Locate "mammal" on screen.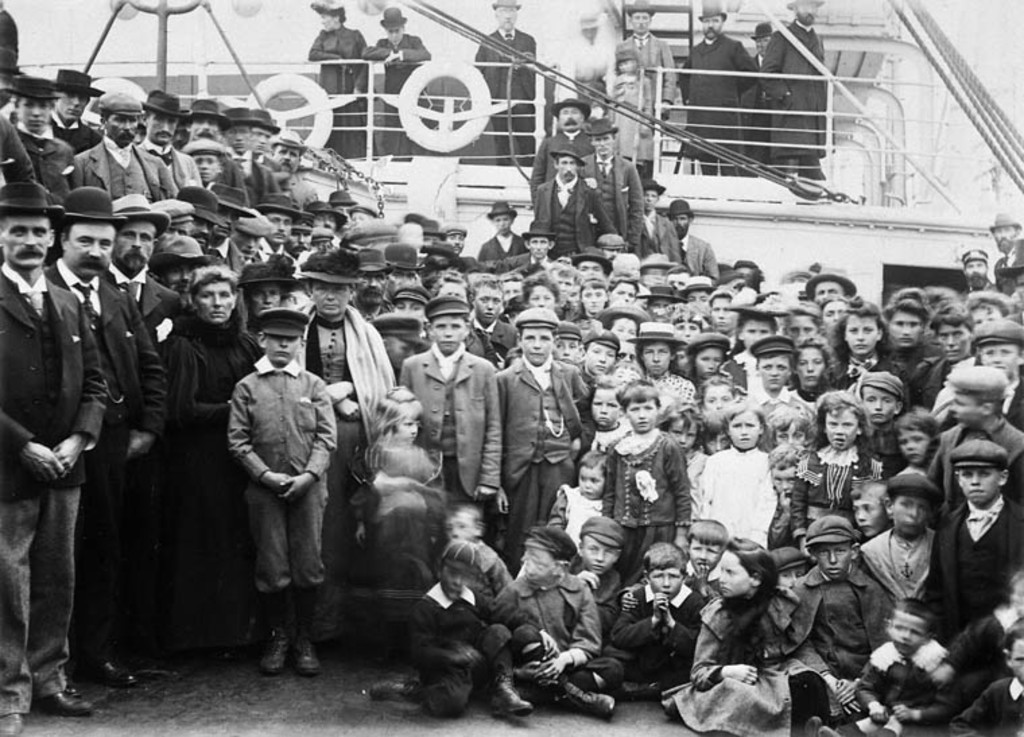
On screen at l=309, t=0, r=369, b=158.
